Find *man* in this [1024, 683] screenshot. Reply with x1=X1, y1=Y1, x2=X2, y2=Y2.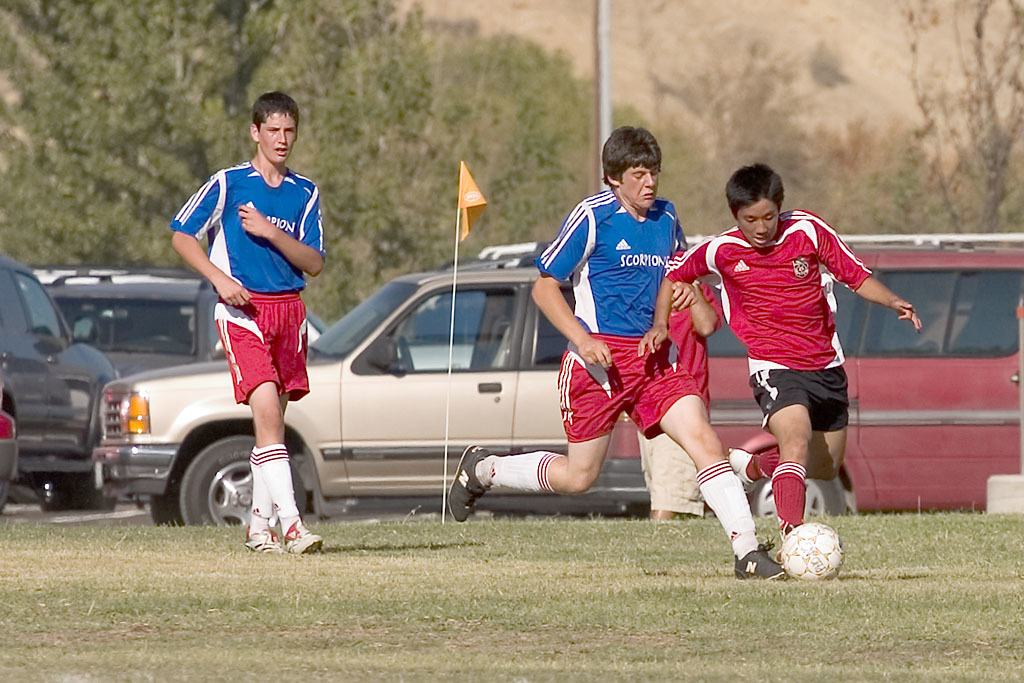
x1=172, y1=90, x2=326, y2=557.
